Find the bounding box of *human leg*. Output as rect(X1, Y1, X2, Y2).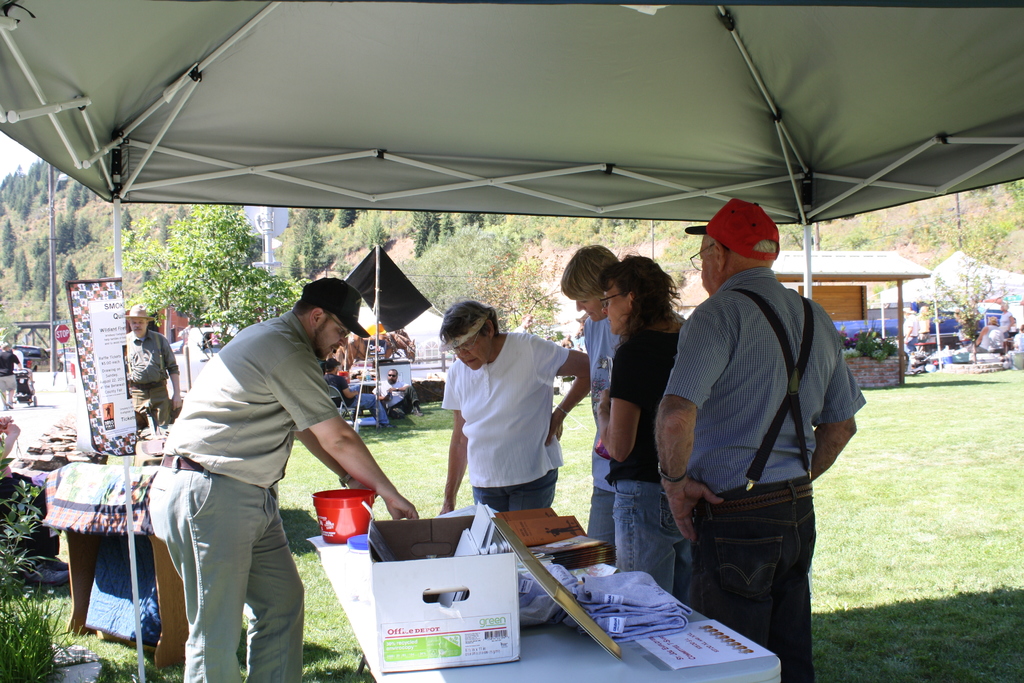
rect(703, 491, 821, 675).
